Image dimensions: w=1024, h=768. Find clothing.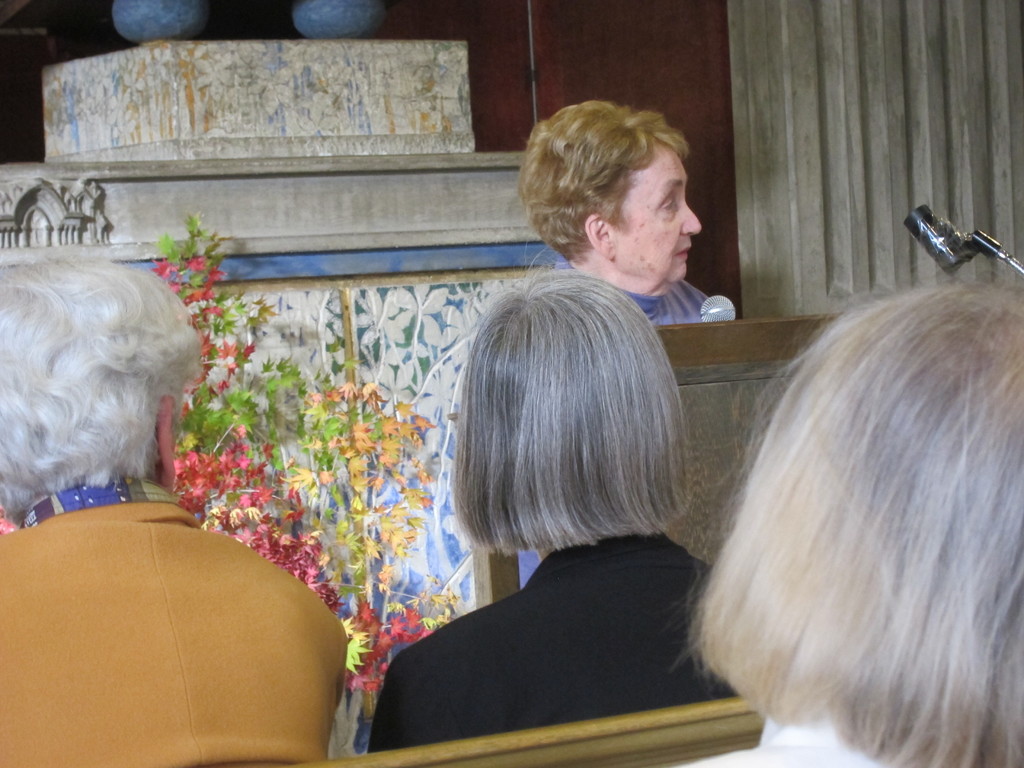
rect(360, 538, 738, 754).
